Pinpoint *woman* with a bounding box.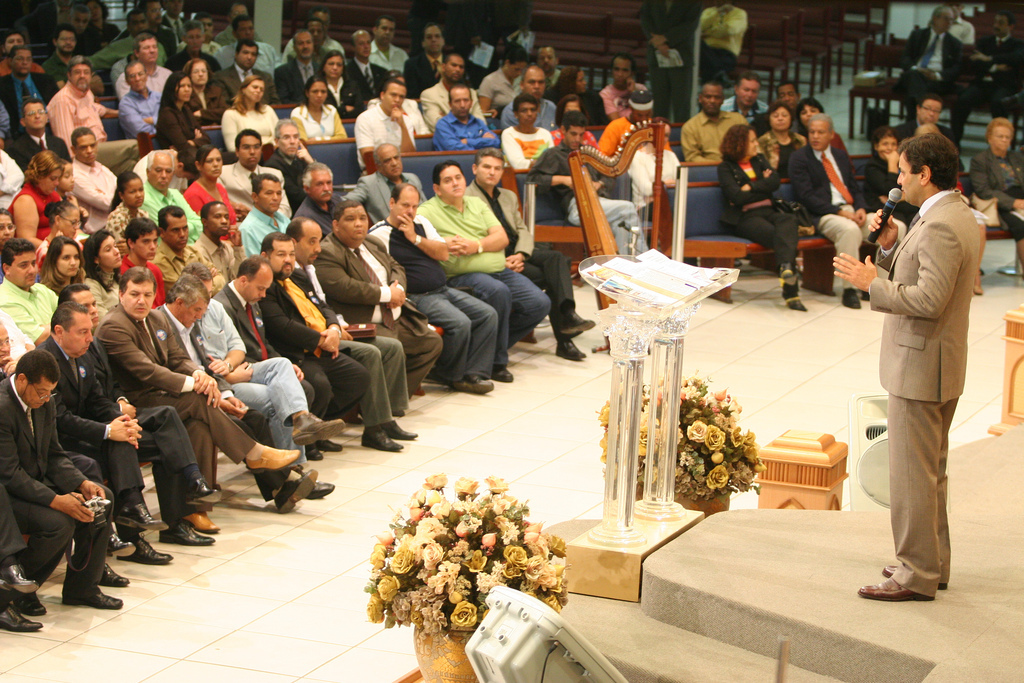
box(5, 152, 73, 254).
